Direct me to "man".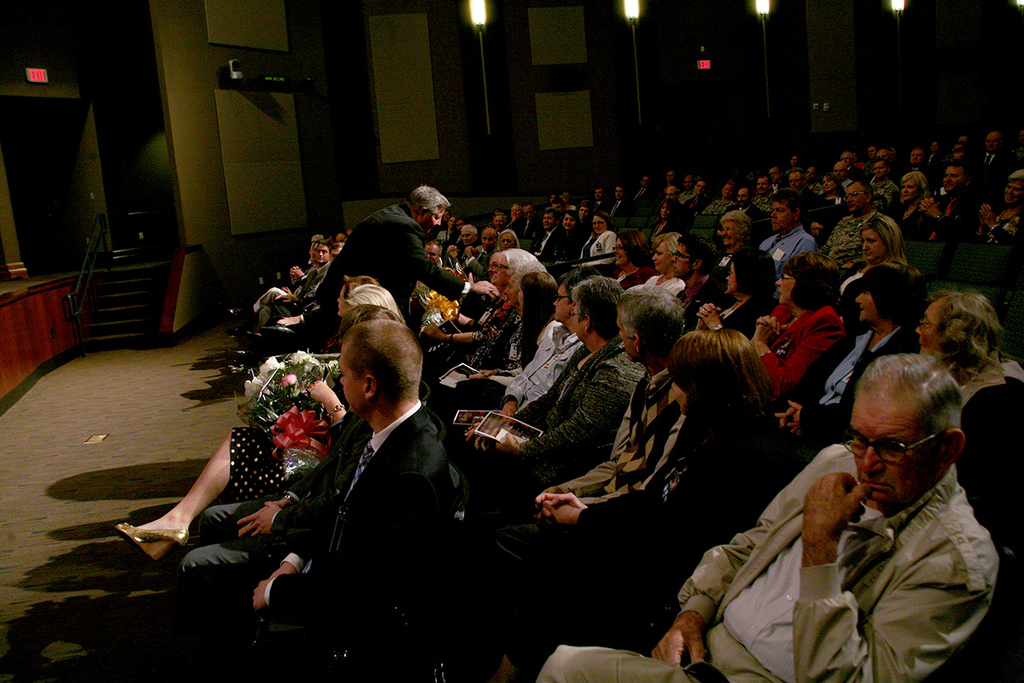
Direction: bbox=(864, 160, 902, 224).
